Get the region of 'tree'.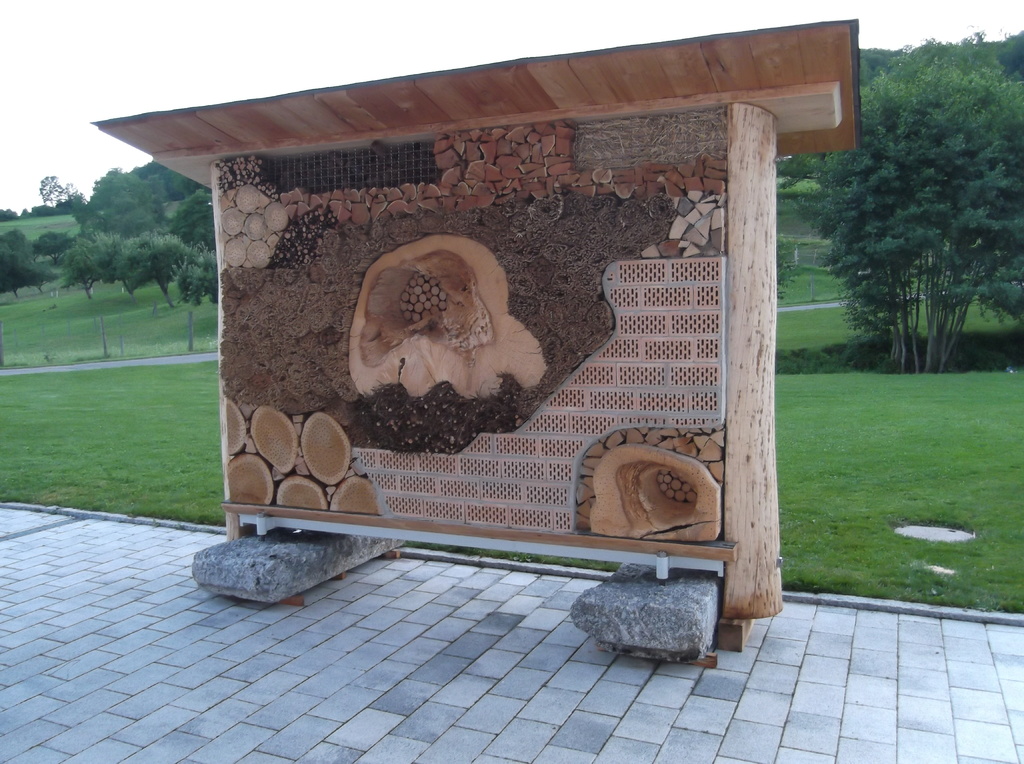
l=172, t=243, r=220, b=314.
